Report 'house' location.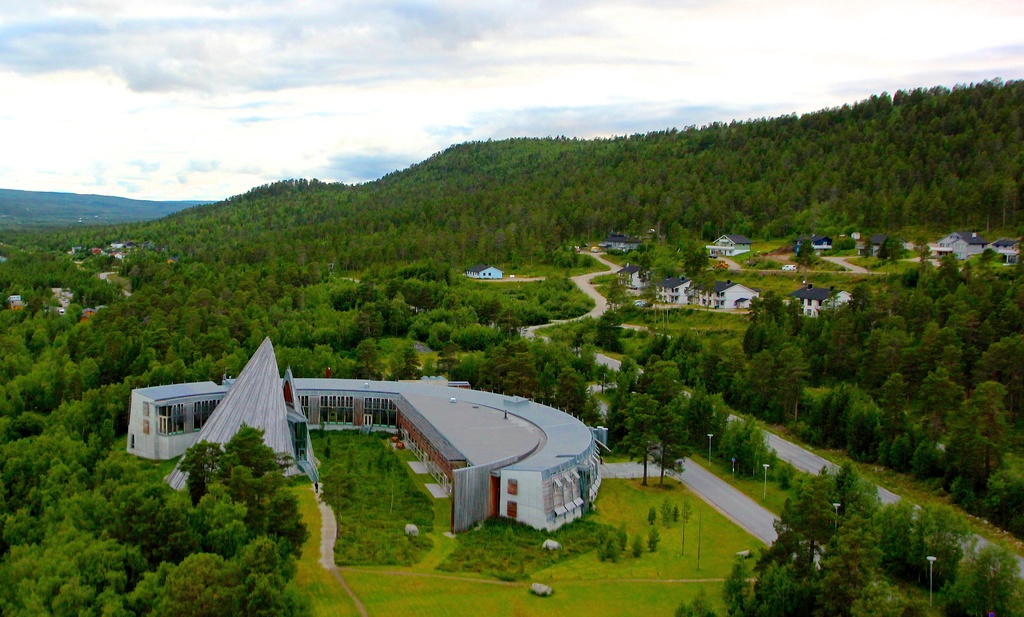
Report: detection(129, 344, 320, 501).
